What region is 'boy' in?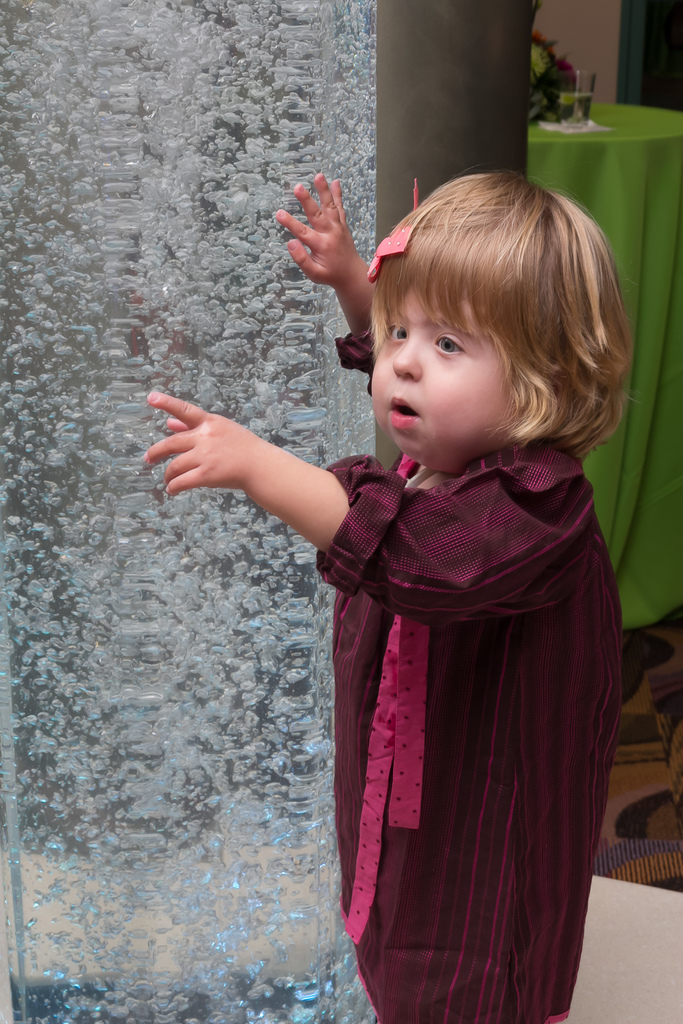
(x1=143, y1=161, x2=625, y2=1023).
